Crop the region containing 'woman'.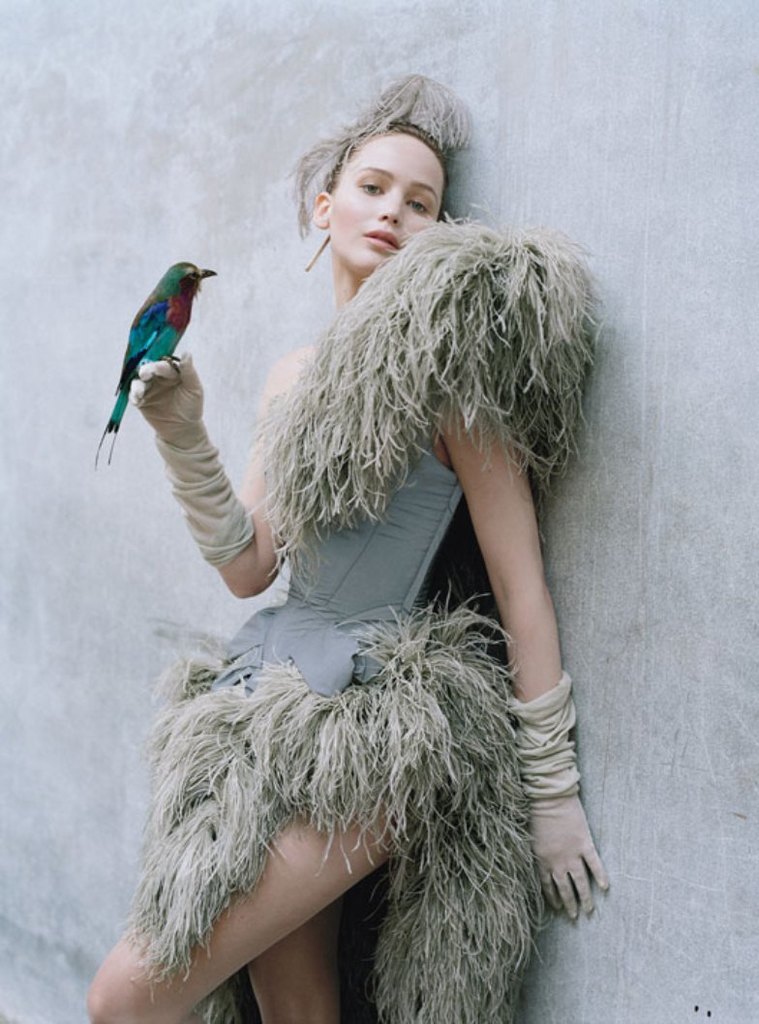
Crop region: 128,141,569,1017.
